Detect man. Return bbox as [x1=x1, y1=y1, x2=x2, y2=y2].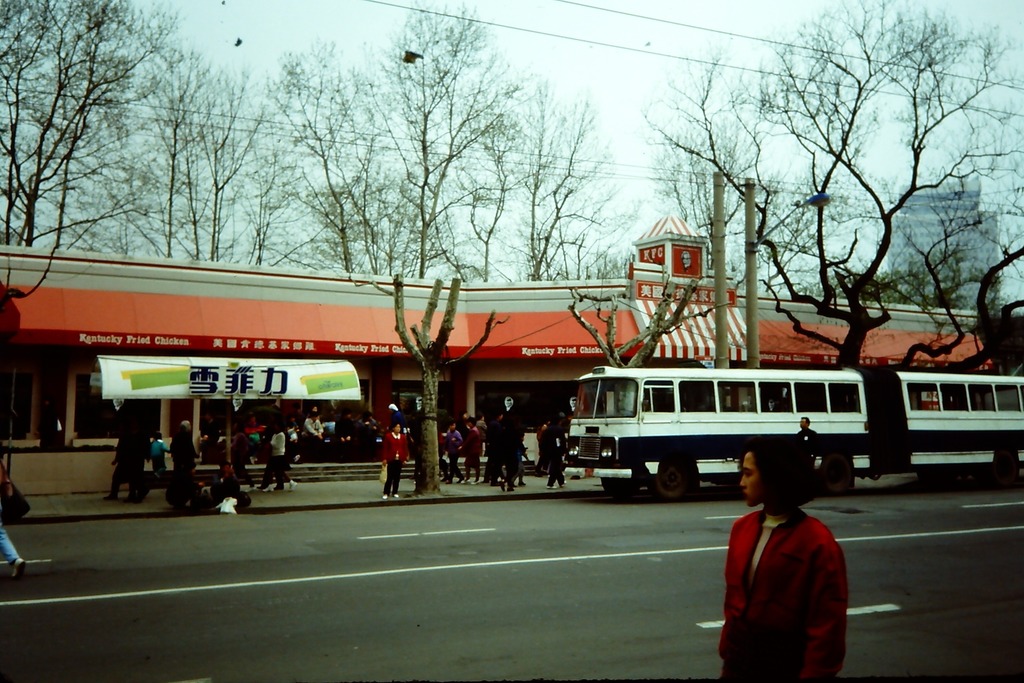
[x1=547, y1=414, x2=570, y2=492].
